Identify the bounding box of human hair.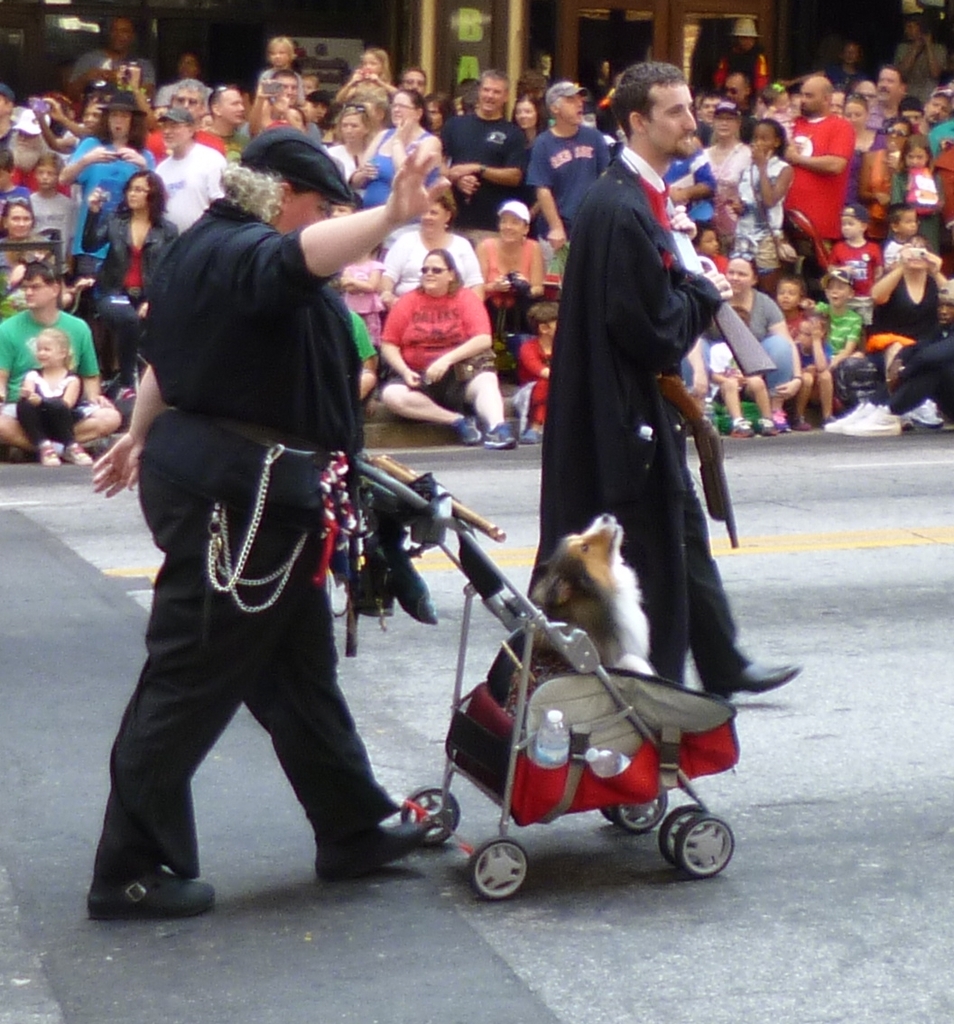
detection(527, 300, 560, 337).
